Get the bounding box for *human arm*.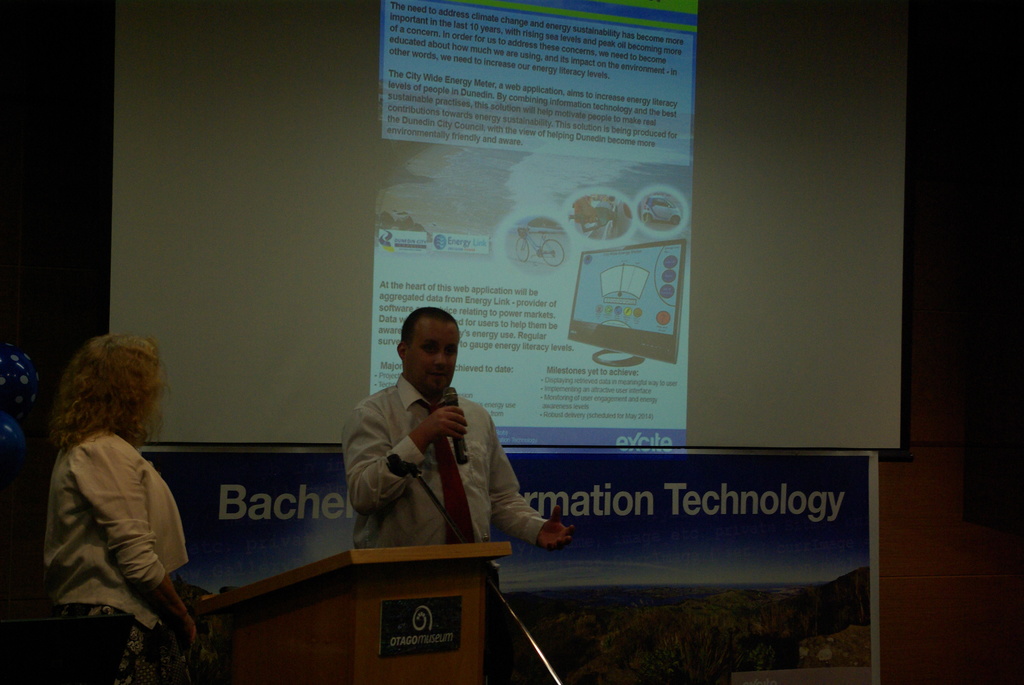
[x1=72, y1=436, x2=197, y2=647].
